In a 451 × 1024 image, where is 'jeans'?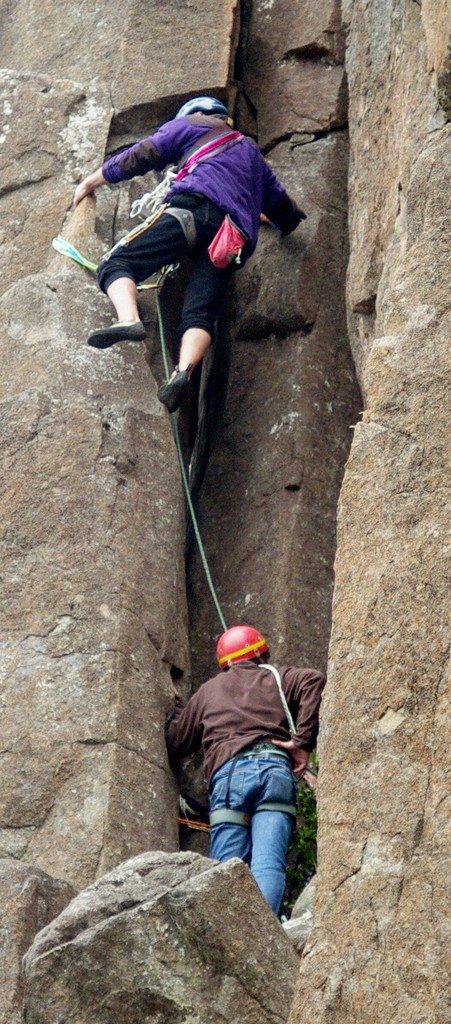
(183, 757, 302, 908).
